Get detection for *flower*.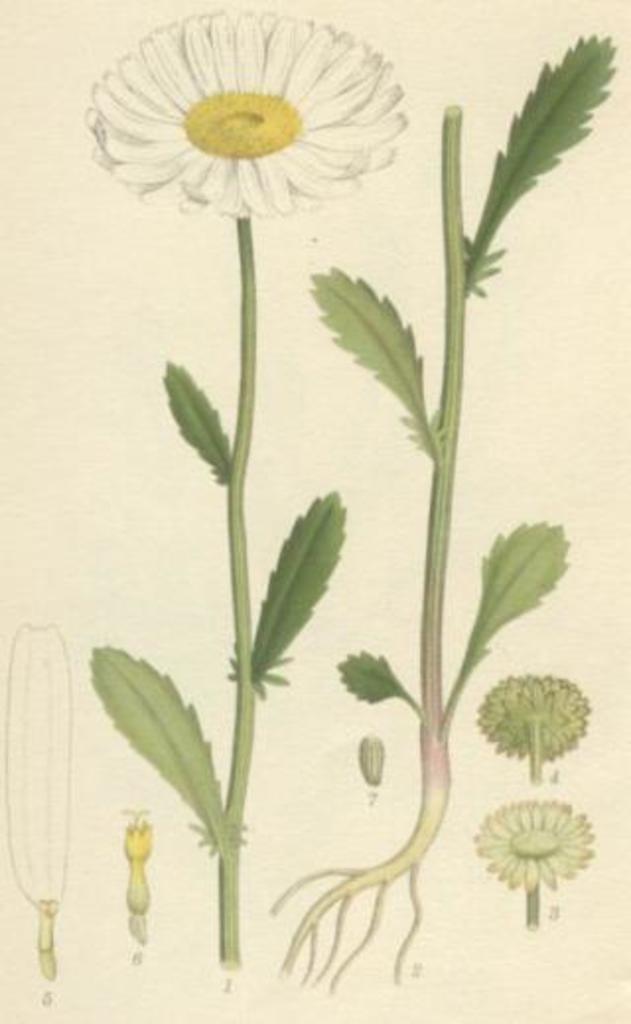
Detection: rect(89, 4, 402, 221).
